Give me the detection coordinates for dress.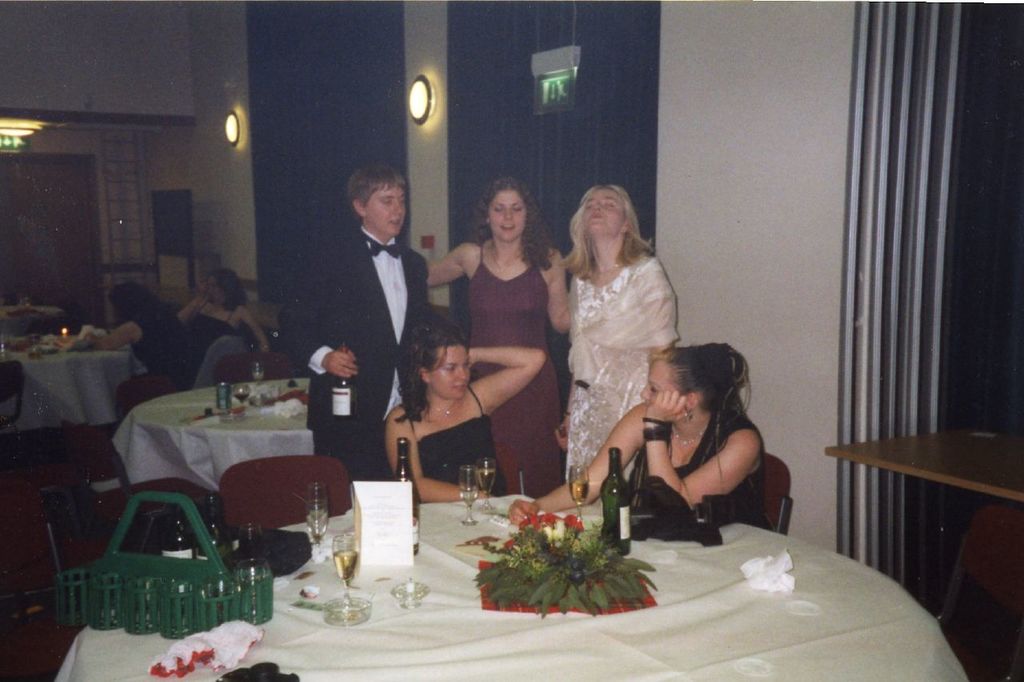
{"x1": 470, "y1": 243, "x2": 568, "y2": 503}.
